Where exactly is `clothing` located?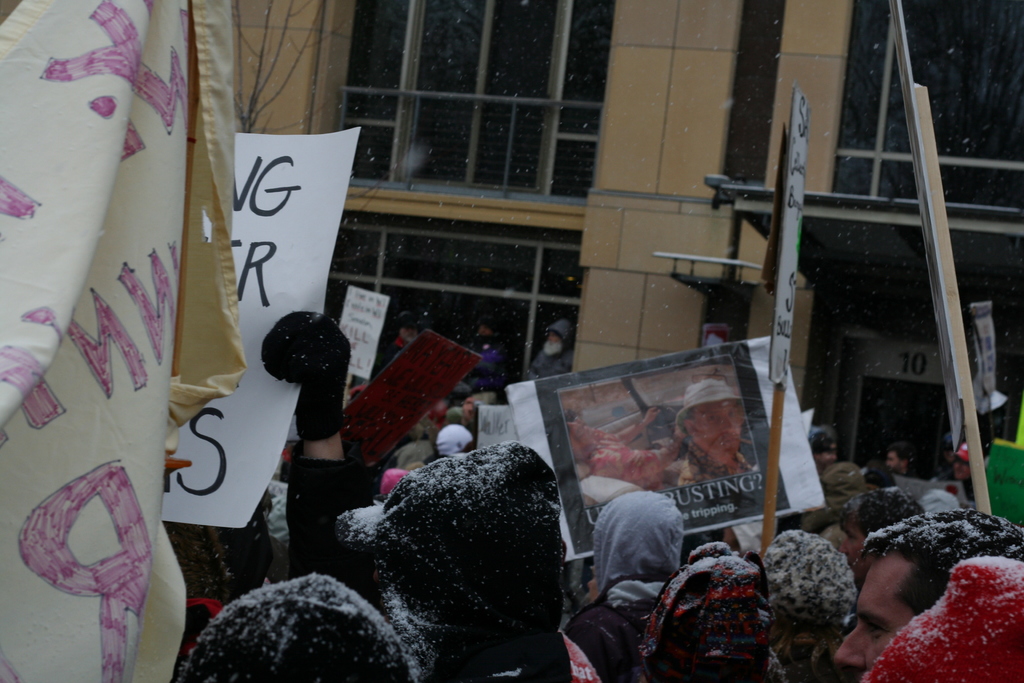
Its bounding box is <region>759, 536, 856, 682</region>.
